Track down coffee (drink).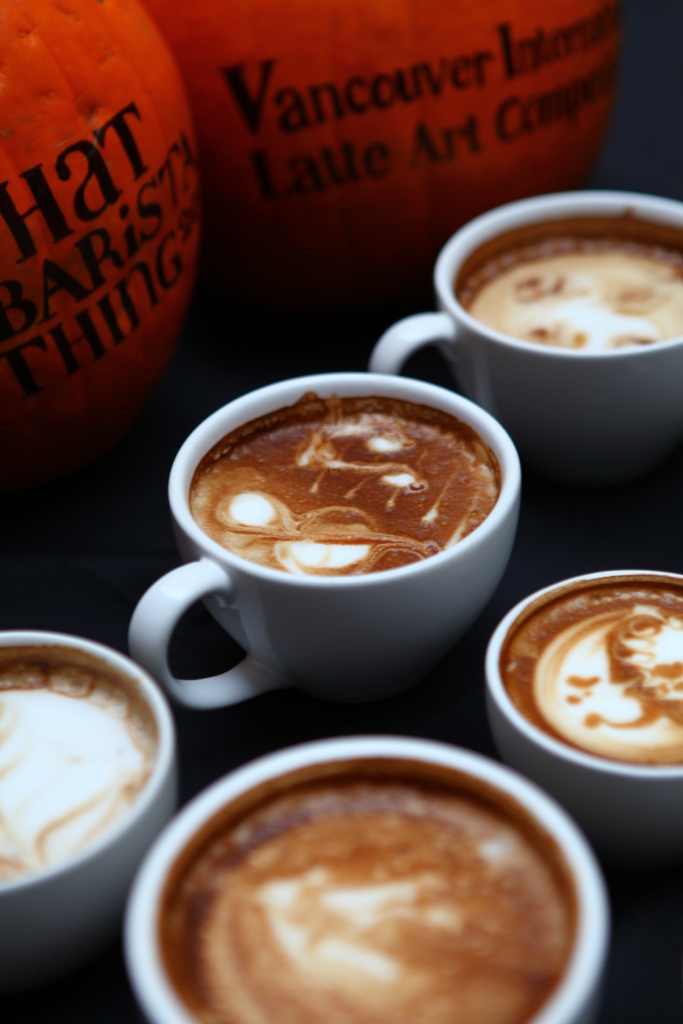
Tracked to Rect(454, 220, 682, 349).
